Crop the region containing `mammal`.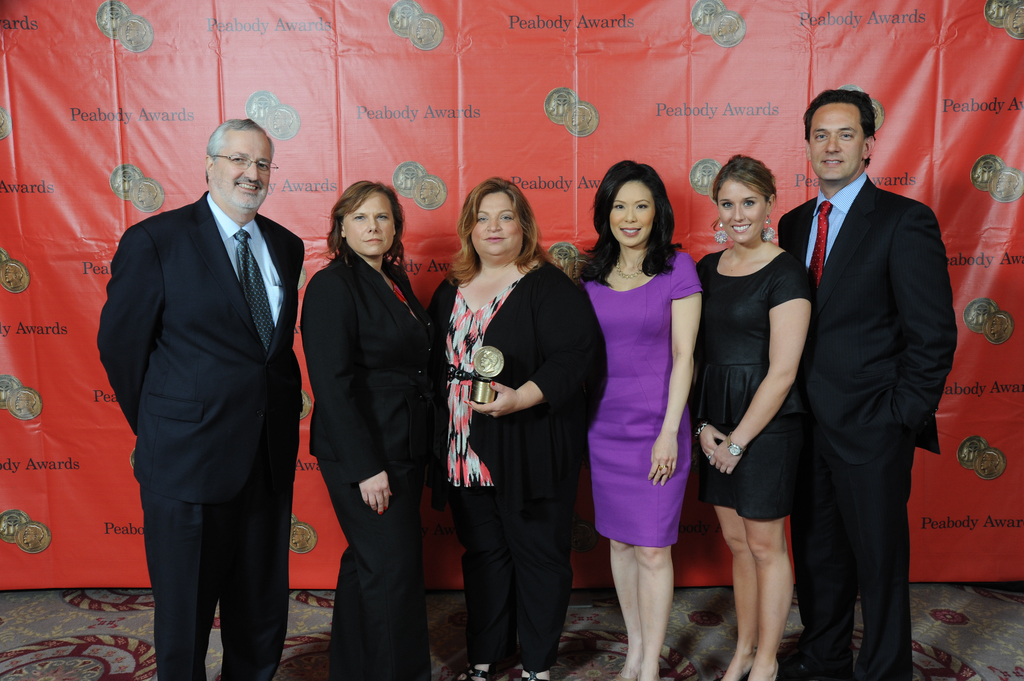
Crop region: bbox=(575, 171, 707, 628).
